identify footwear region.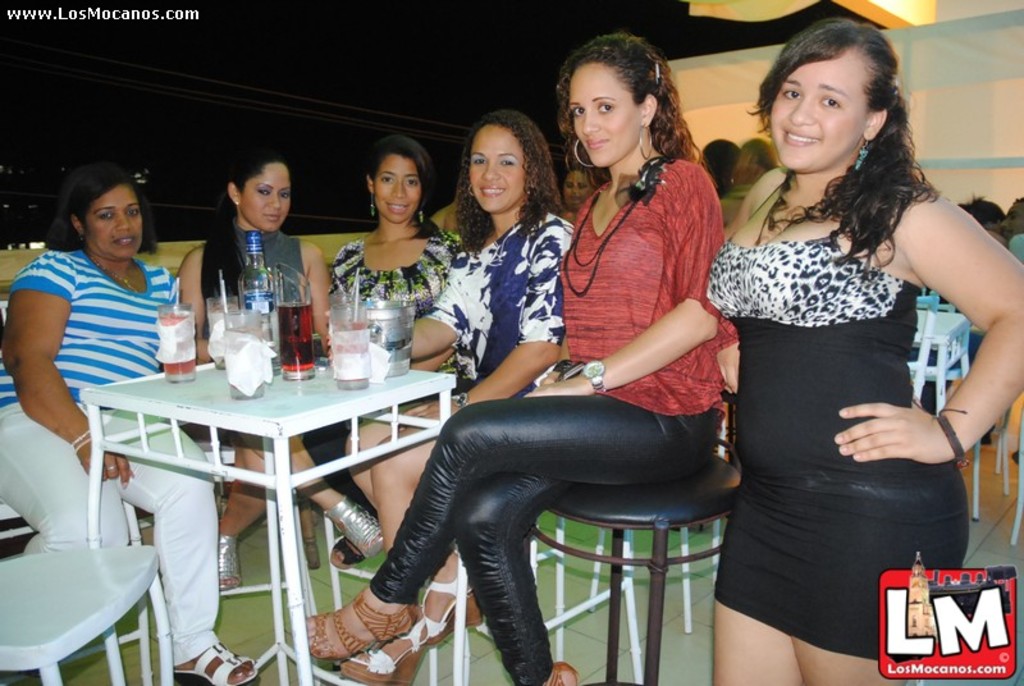
Region: detection(296, 587, 415, 662).
